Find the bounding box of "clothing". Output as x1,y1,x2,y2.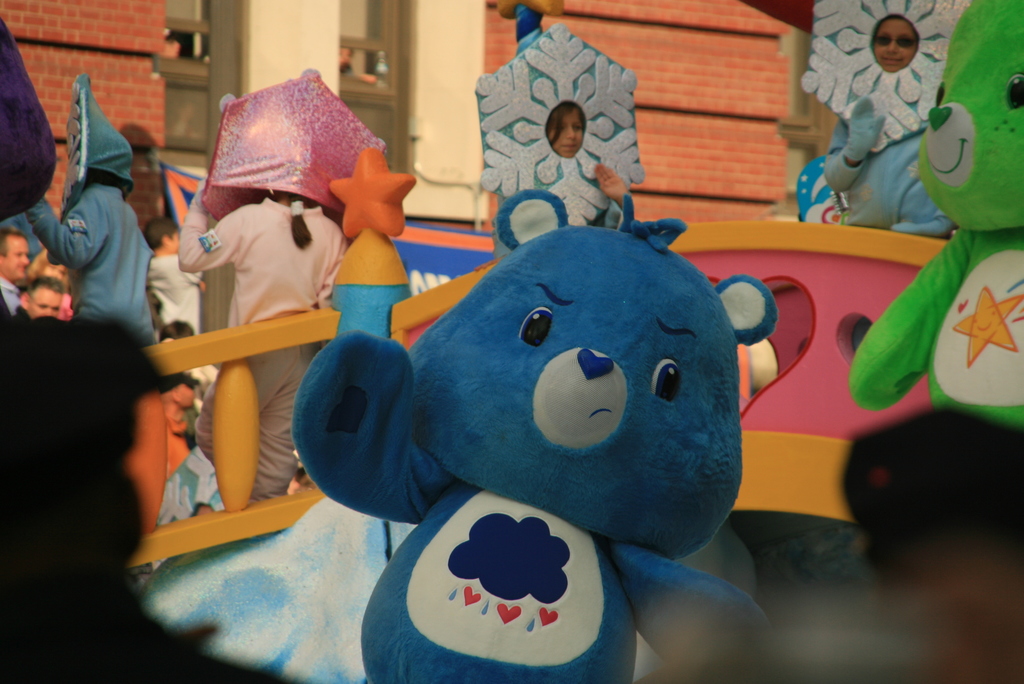
0,273,19,311.
